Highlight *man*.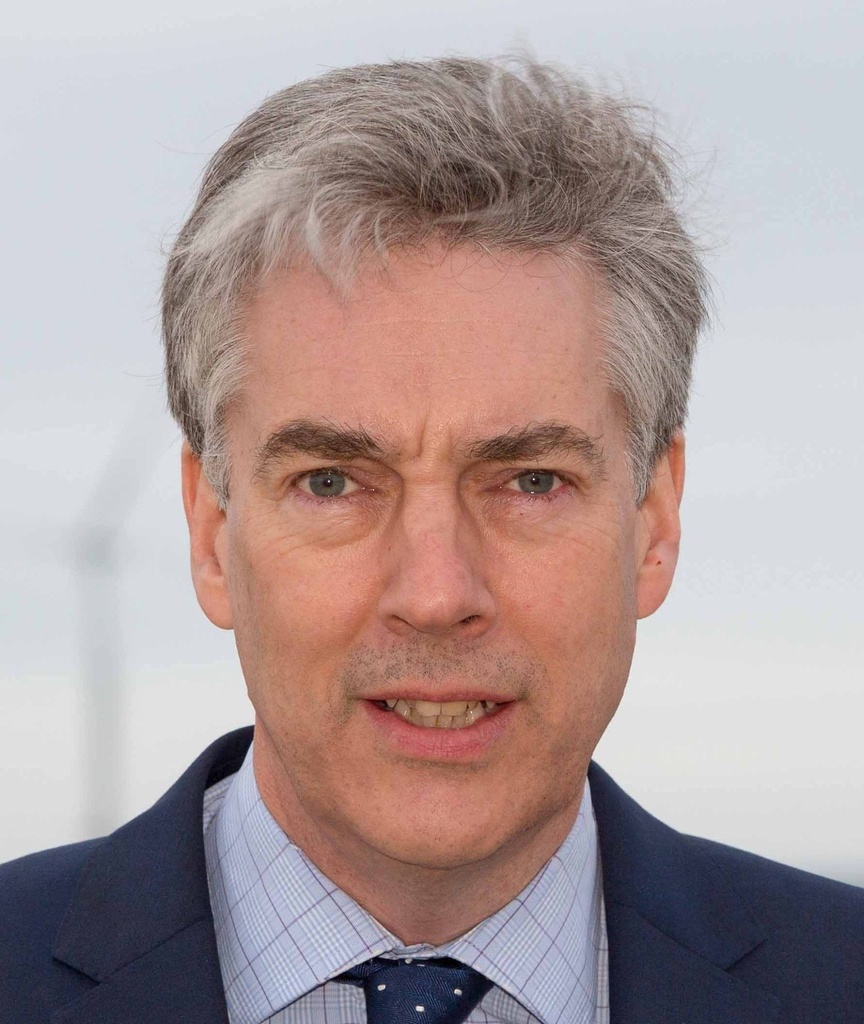
Highlighted region: [0,79,863,1023].
